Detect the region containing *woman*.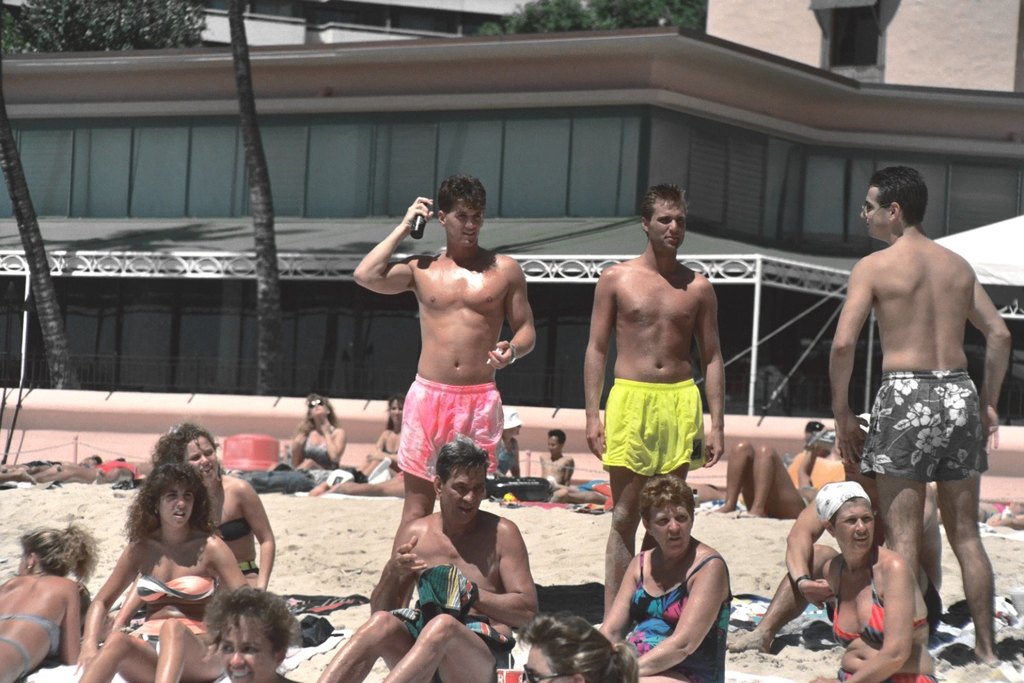
Rect(479, 404, 516, 486).
